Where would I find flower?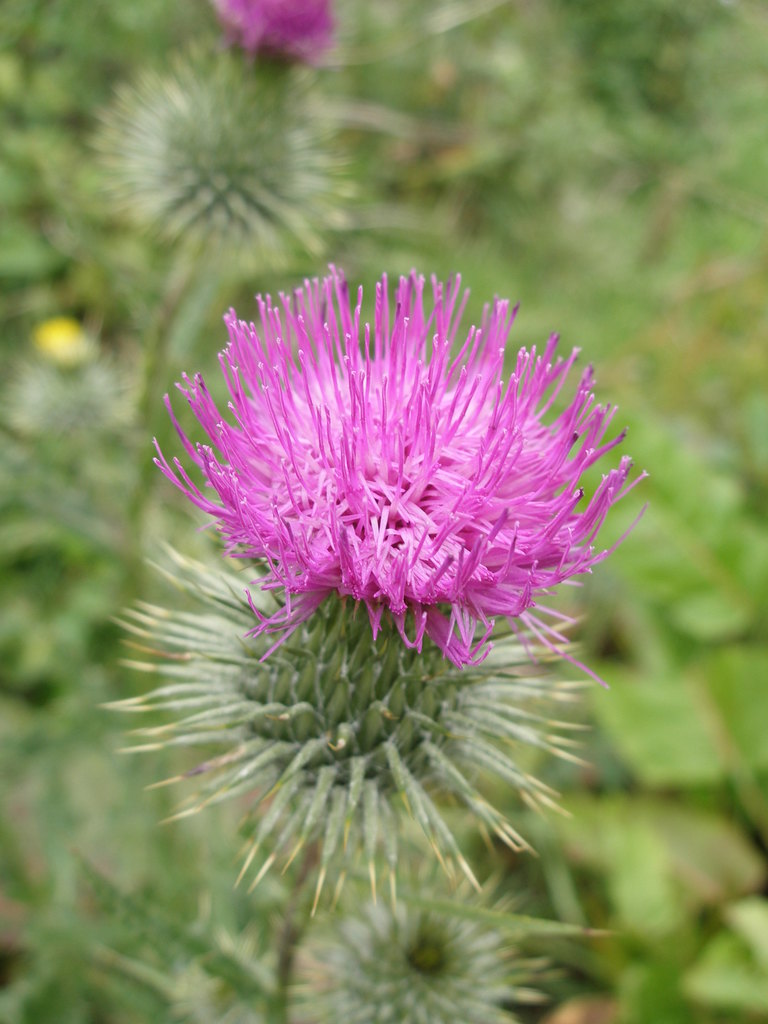
At bbox=(143, 265, 654, 682).
